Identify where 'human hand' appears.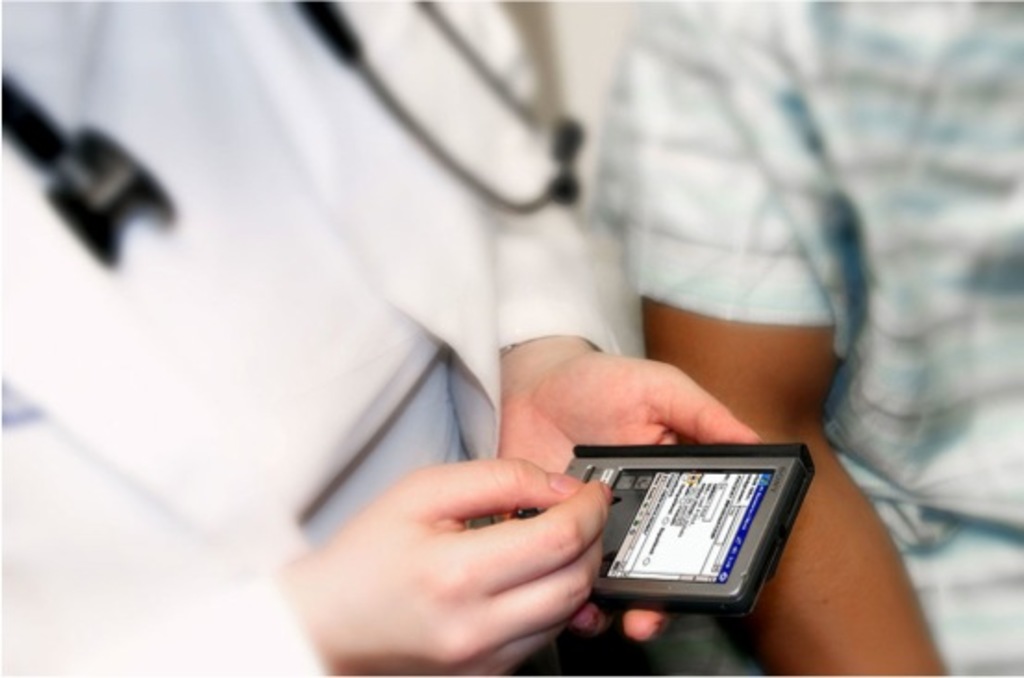
Appears at box(491, 346, 767, 645).
